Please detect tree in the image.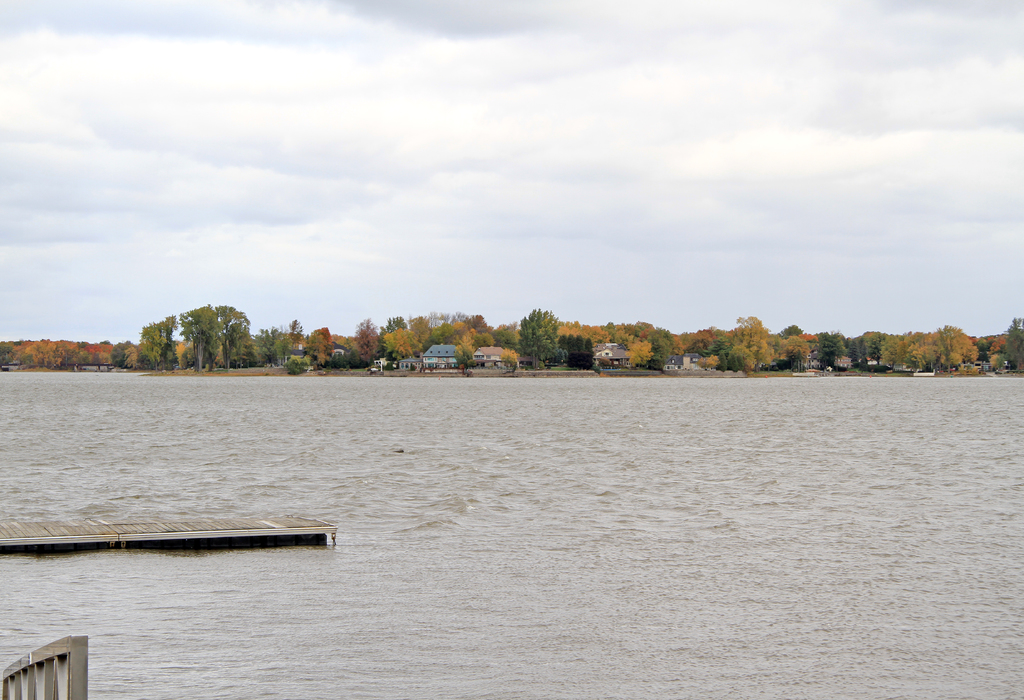
box=[31, 338, 61, 365].
